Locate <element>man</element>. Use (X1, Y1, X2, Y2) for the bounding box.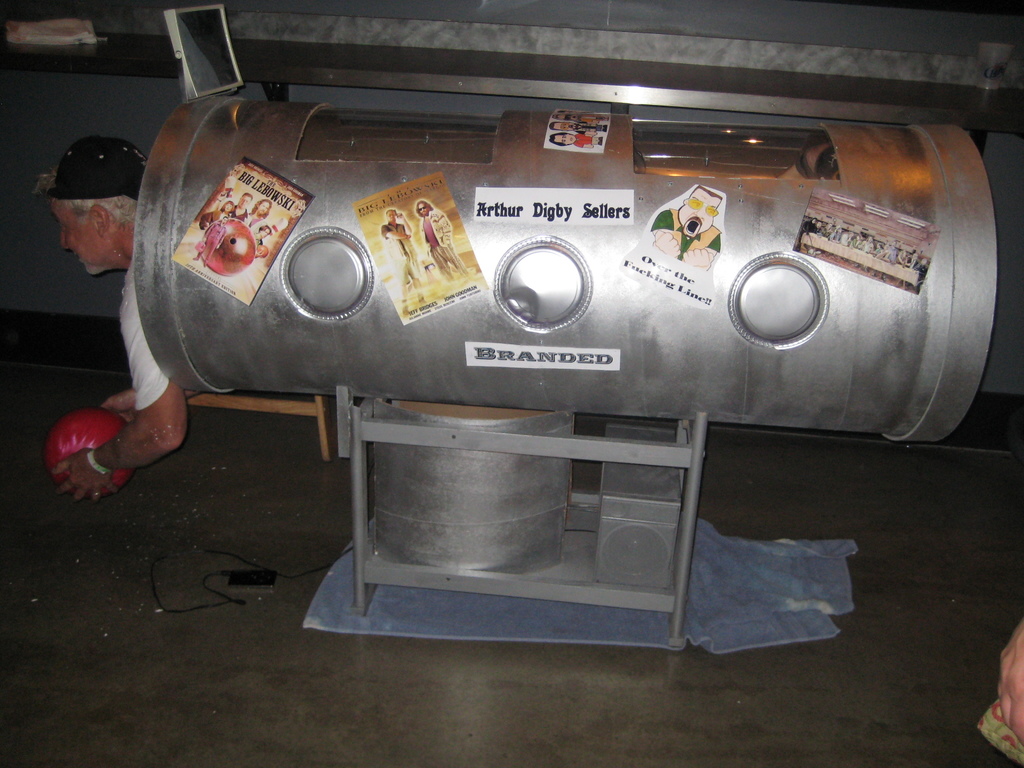
(799, 216, 817, 251).
